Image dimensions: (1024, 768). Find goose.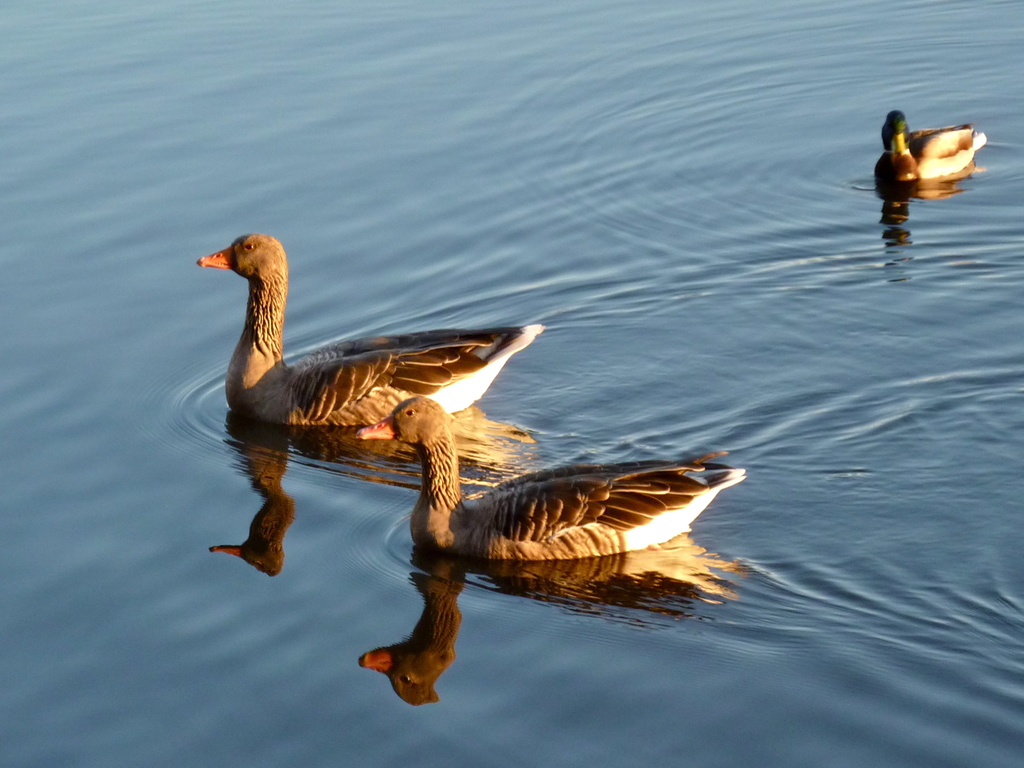
bbox=[871, 109, 986, 186].
